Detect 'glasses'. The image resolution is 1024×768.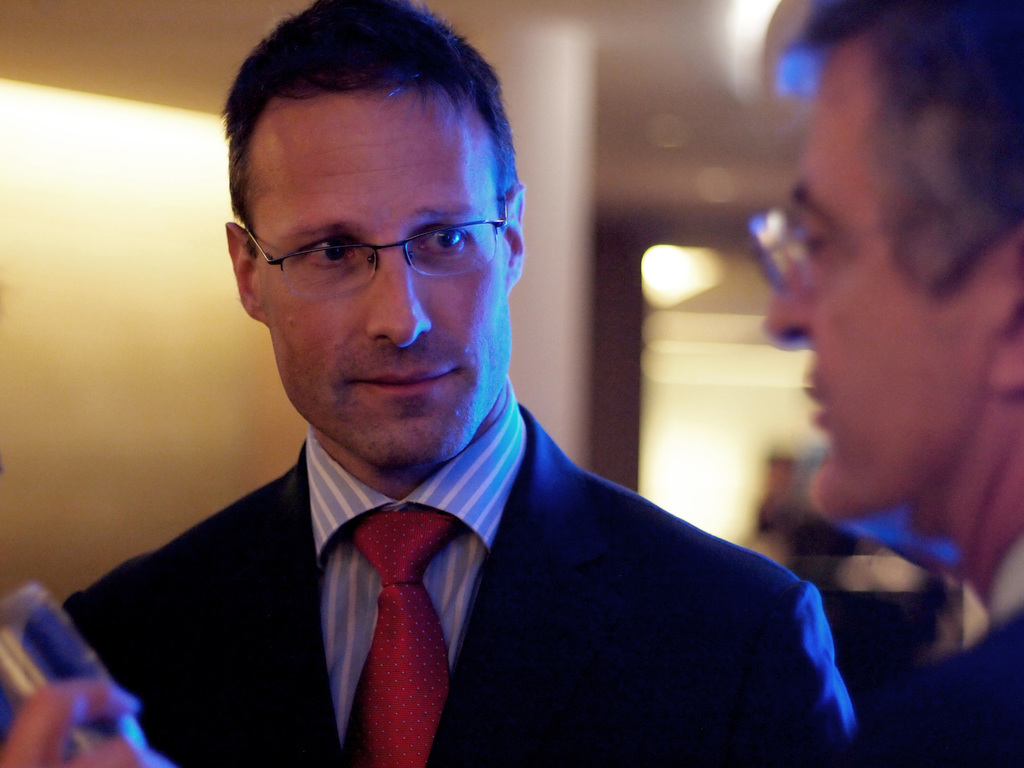
region(235, 198, 512, 285).
